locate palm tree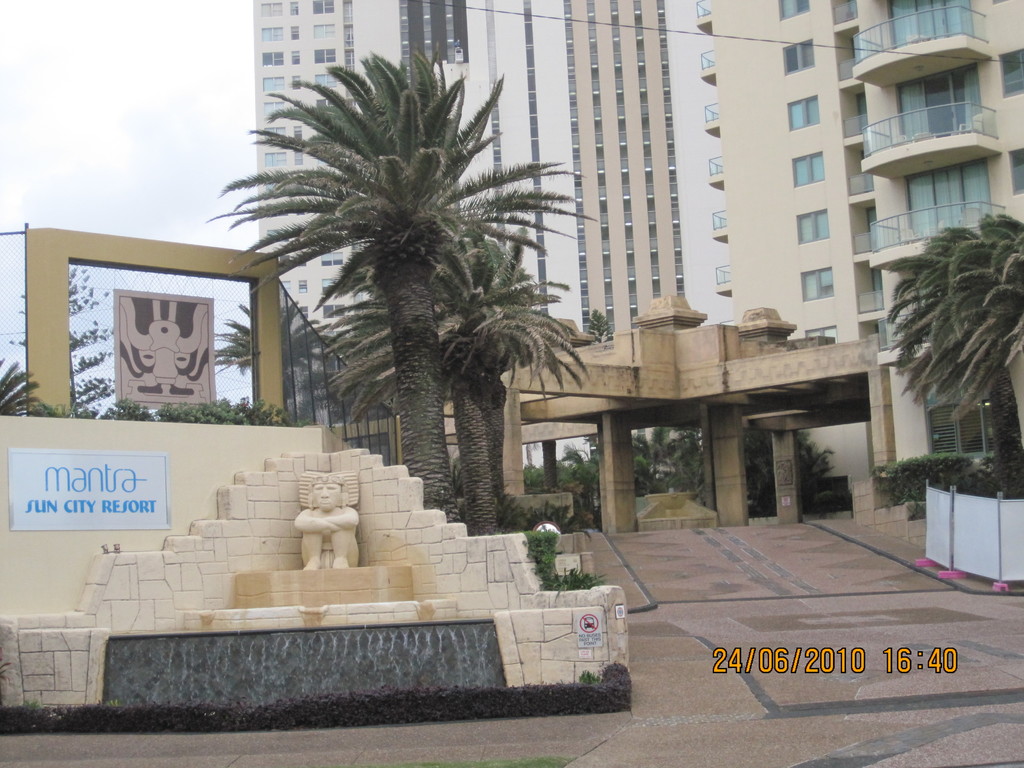
bbox=[243, 44, 548, 518]
